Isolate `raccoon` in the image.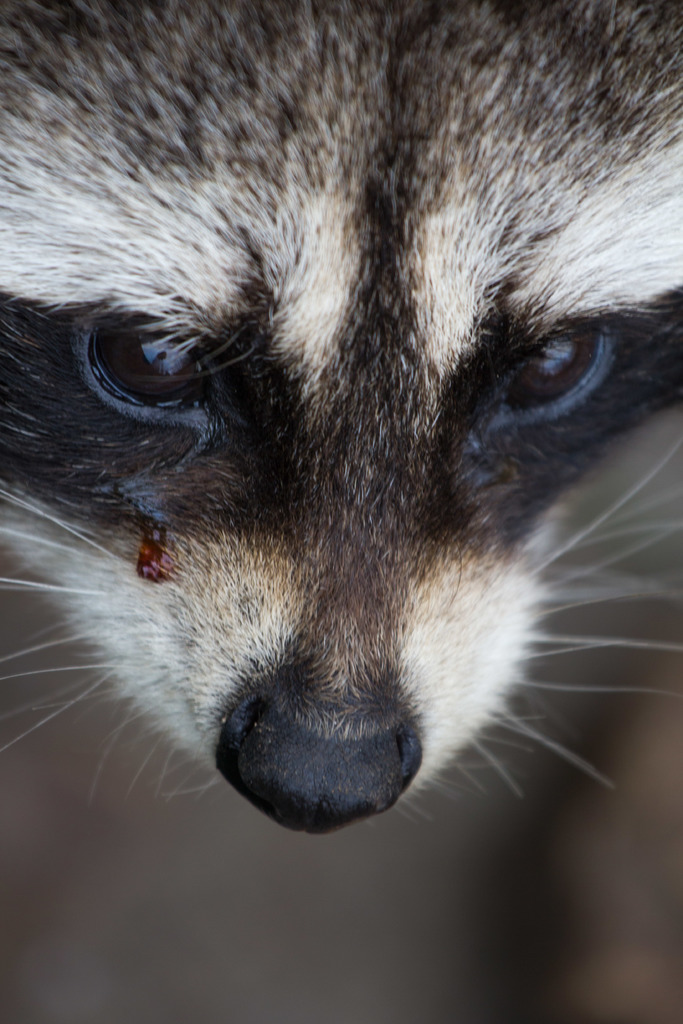
Isolated region: select_region(0, 0, 682, 839).
